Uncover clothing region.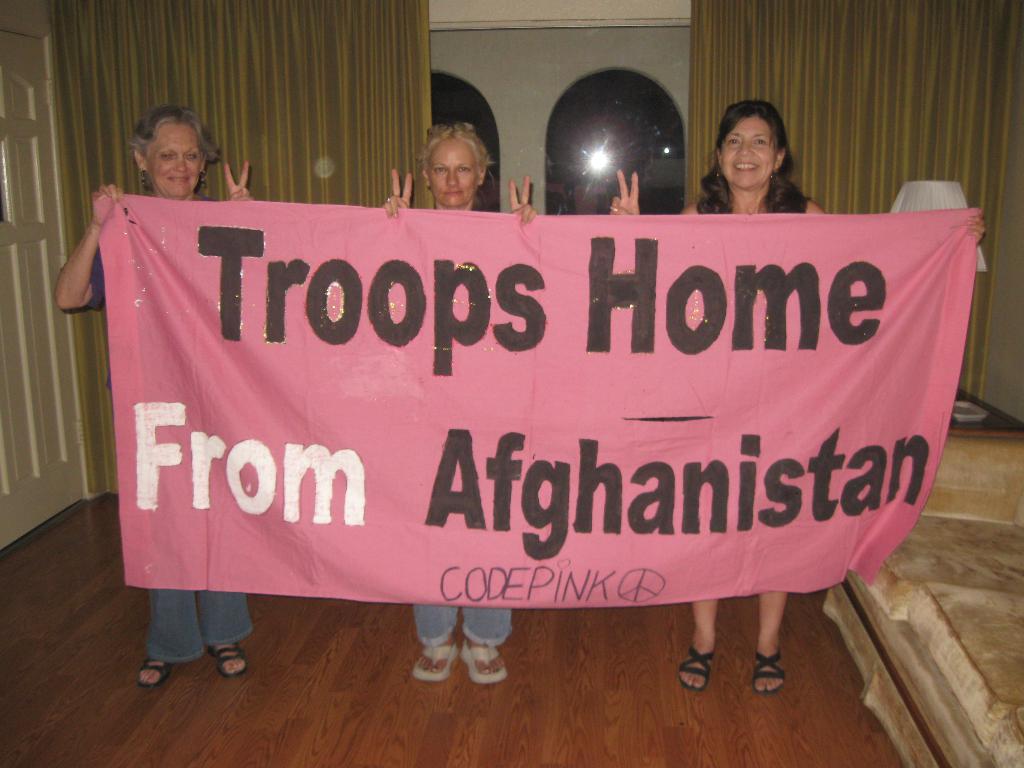
Uncovered: (left=413, top=602, right=513, bottom=649).
